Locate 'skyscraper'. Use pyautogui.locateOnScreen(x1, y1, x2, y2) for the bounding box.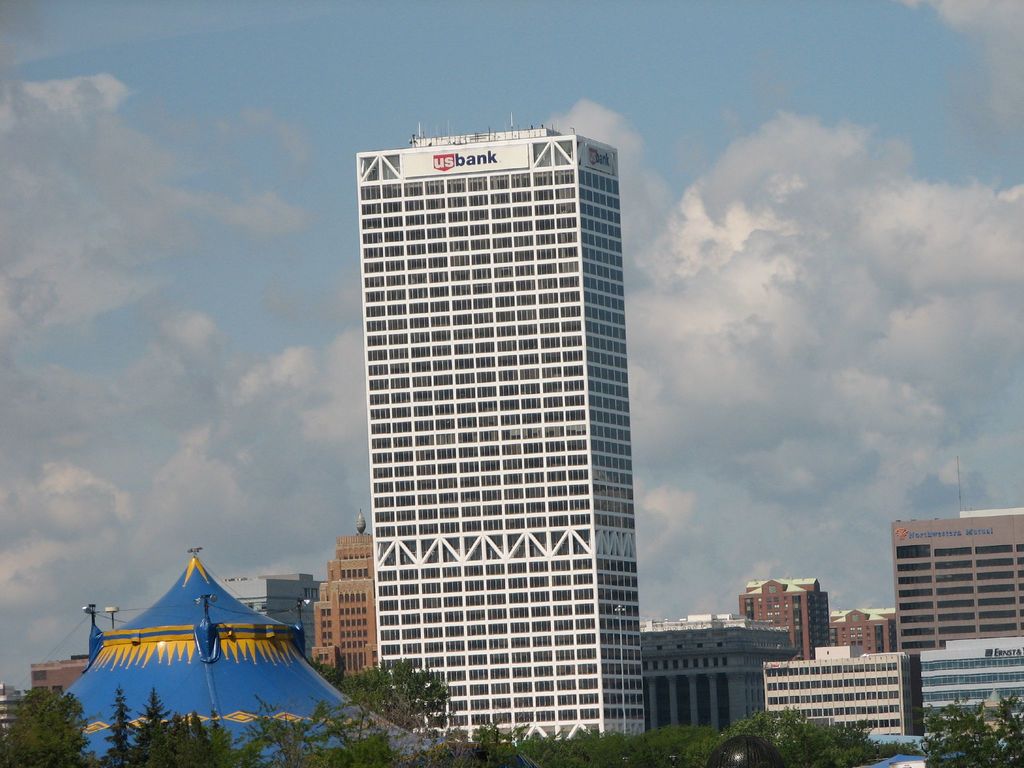
pyautogui.locateOnScreen(349, 126, 637, 739).
